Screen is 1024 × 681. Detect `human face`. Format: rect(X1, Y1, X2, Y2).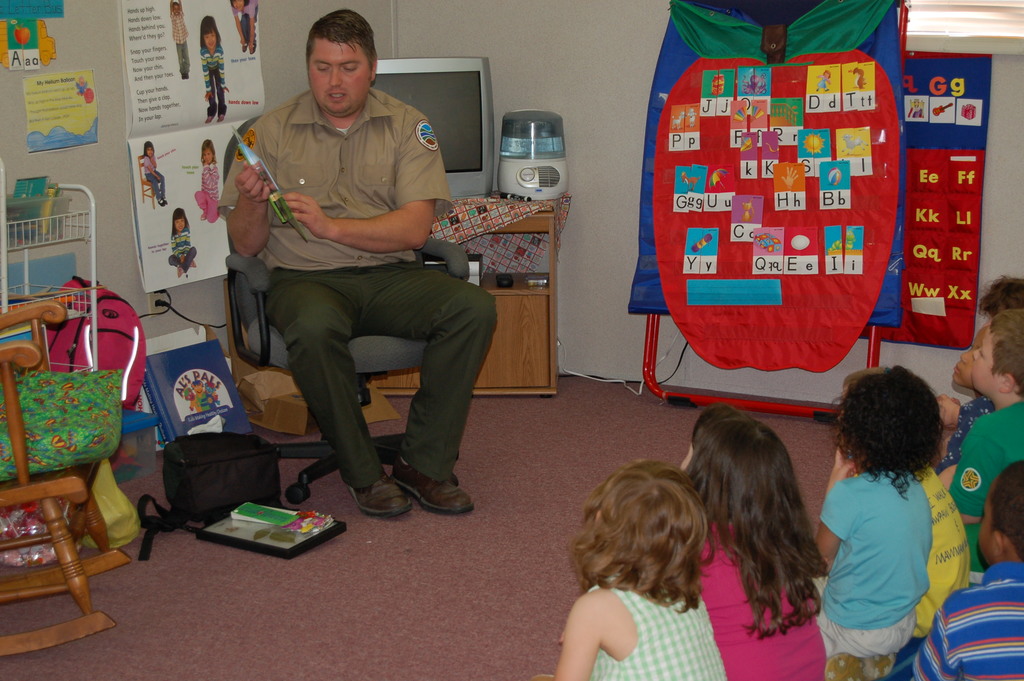
rect(305, 42, 374, 119).
